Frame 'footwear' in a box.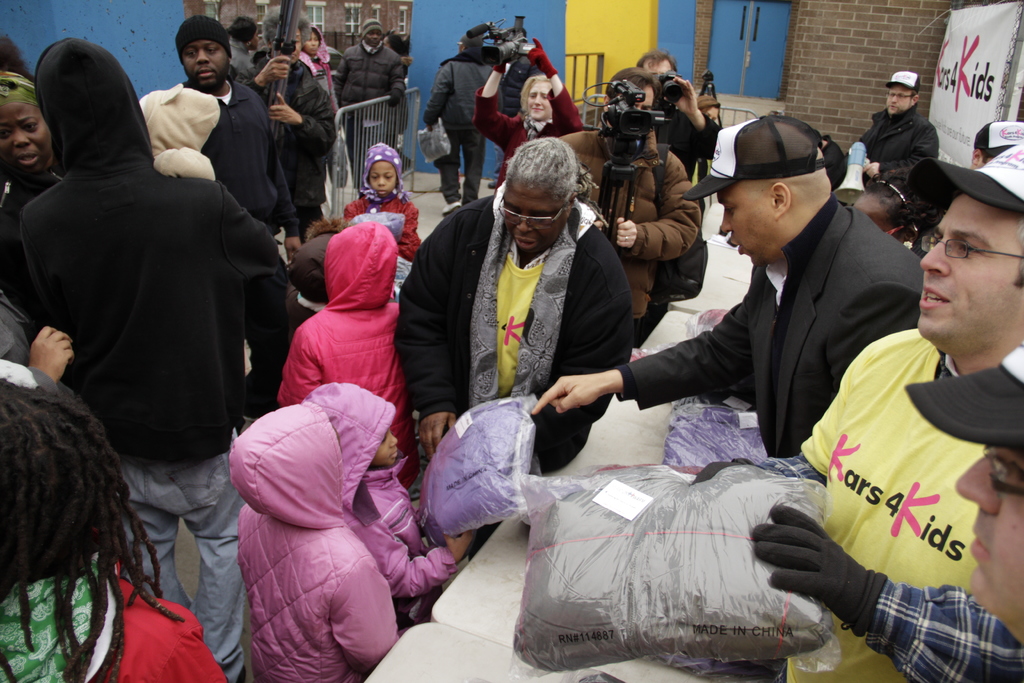
(440, 200, 465, 215).
